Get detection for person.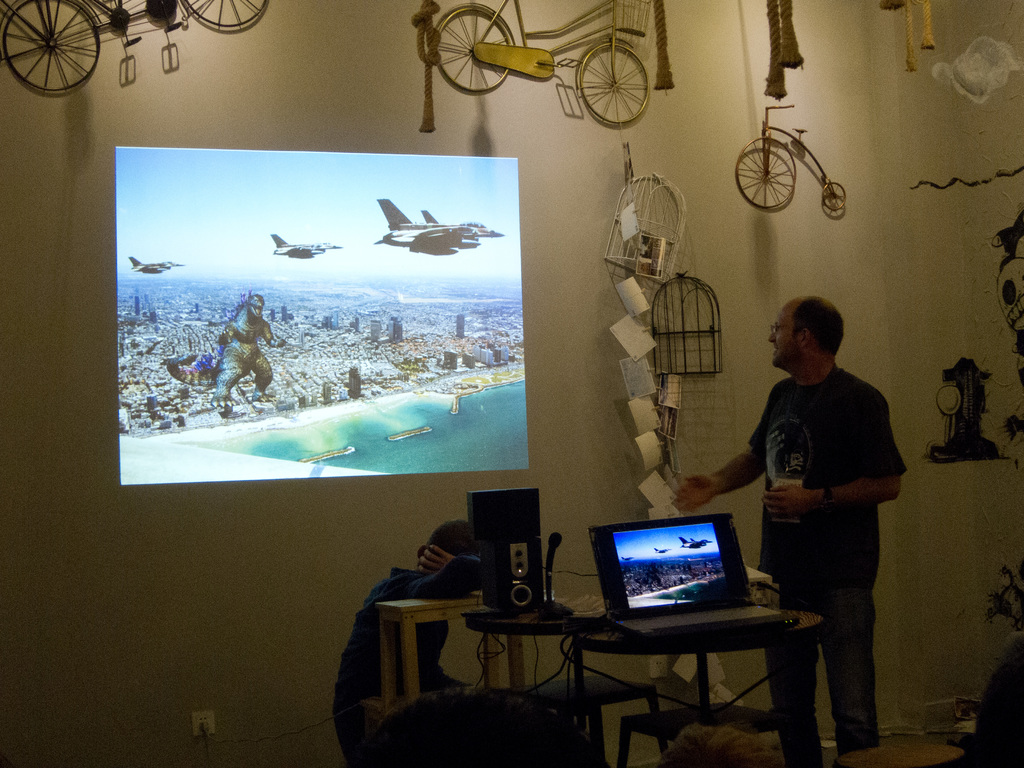
Detection: [673, 296, 908, 767].
